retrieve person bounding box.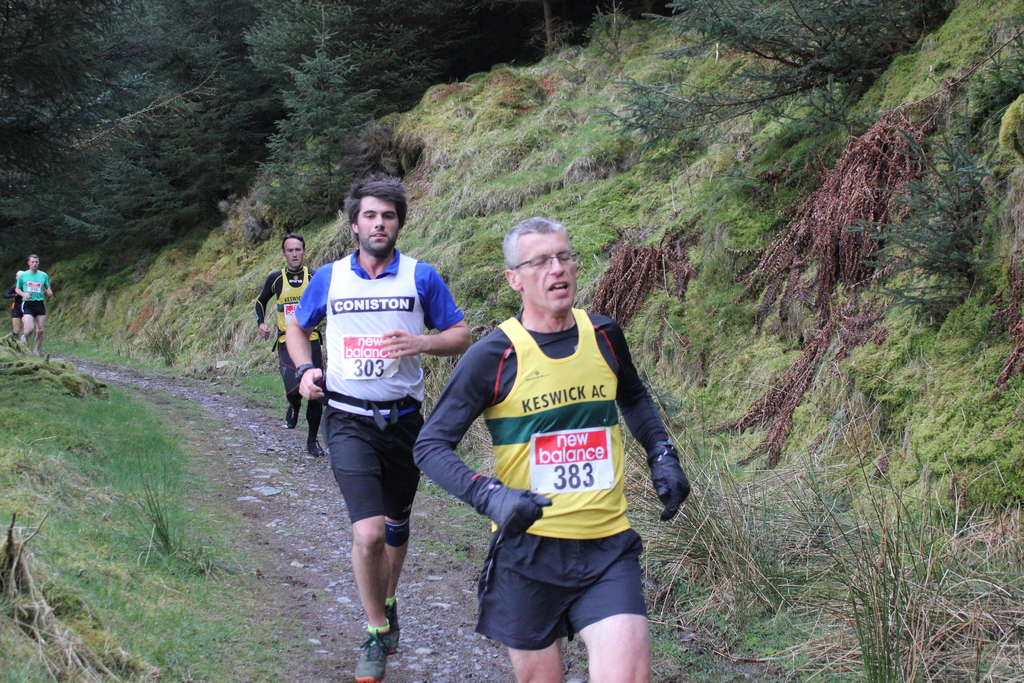
Bounding box: <region>412, 218, 693, 682</region>.
